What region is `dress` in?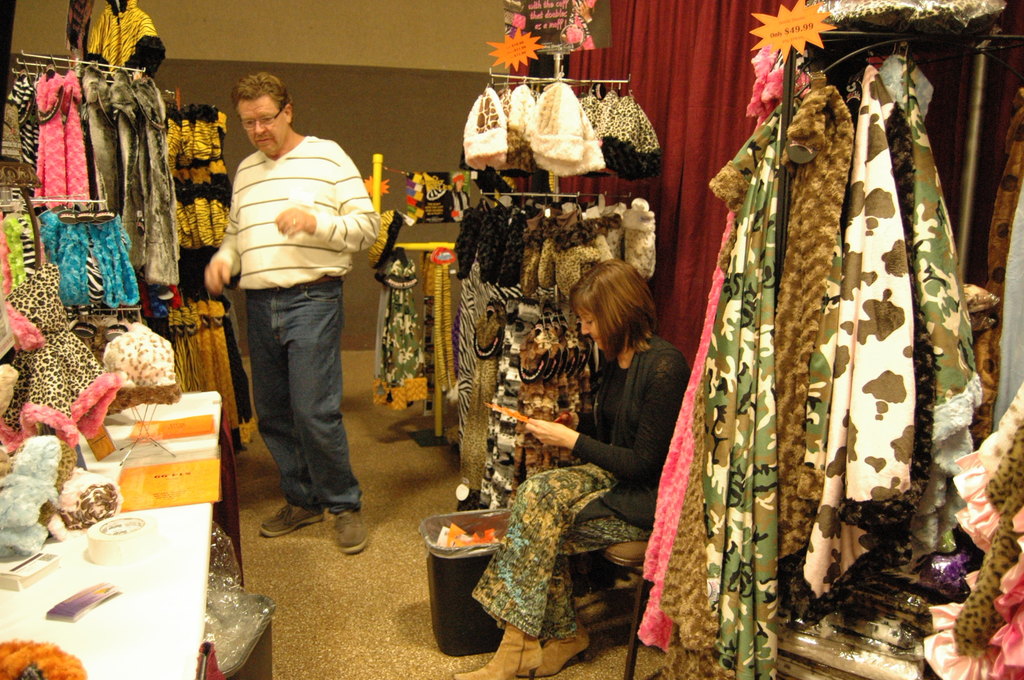
[left=374, top=260, right=427, bottom=389].
